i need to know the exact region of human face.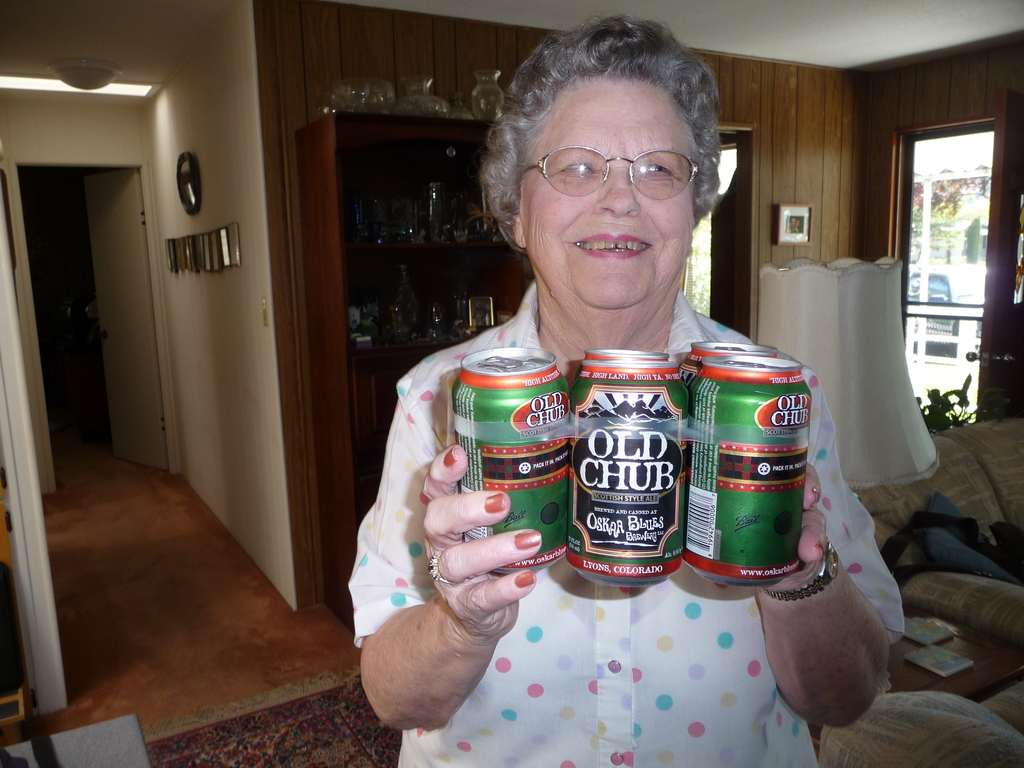
Region: 520 83 695 304.
